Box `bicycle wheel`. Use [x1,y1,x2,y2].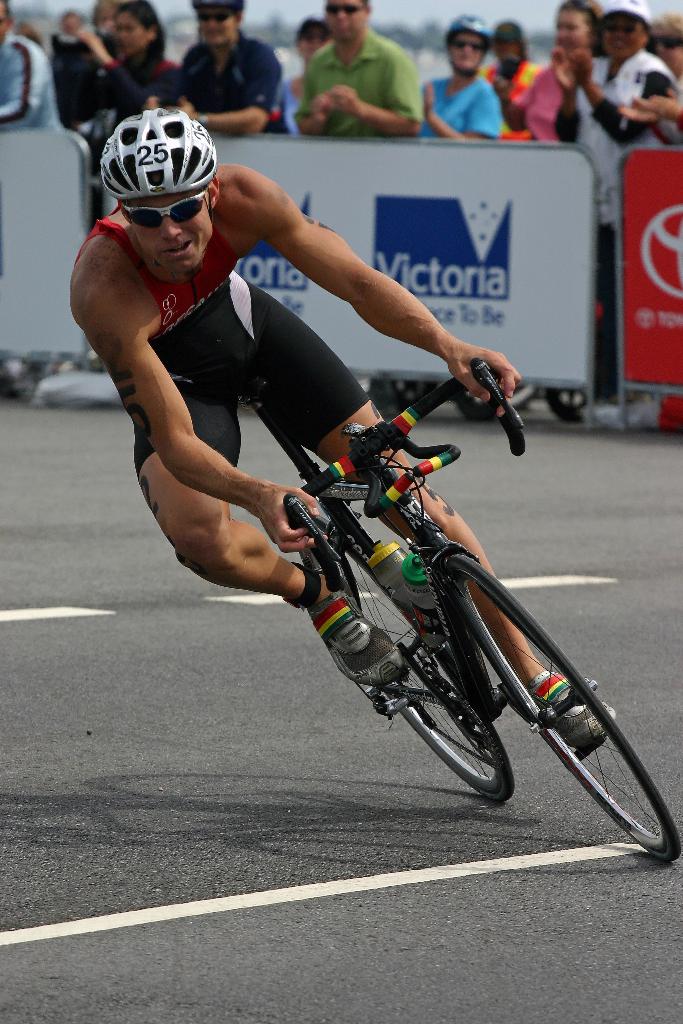
[457,549,680,863].
